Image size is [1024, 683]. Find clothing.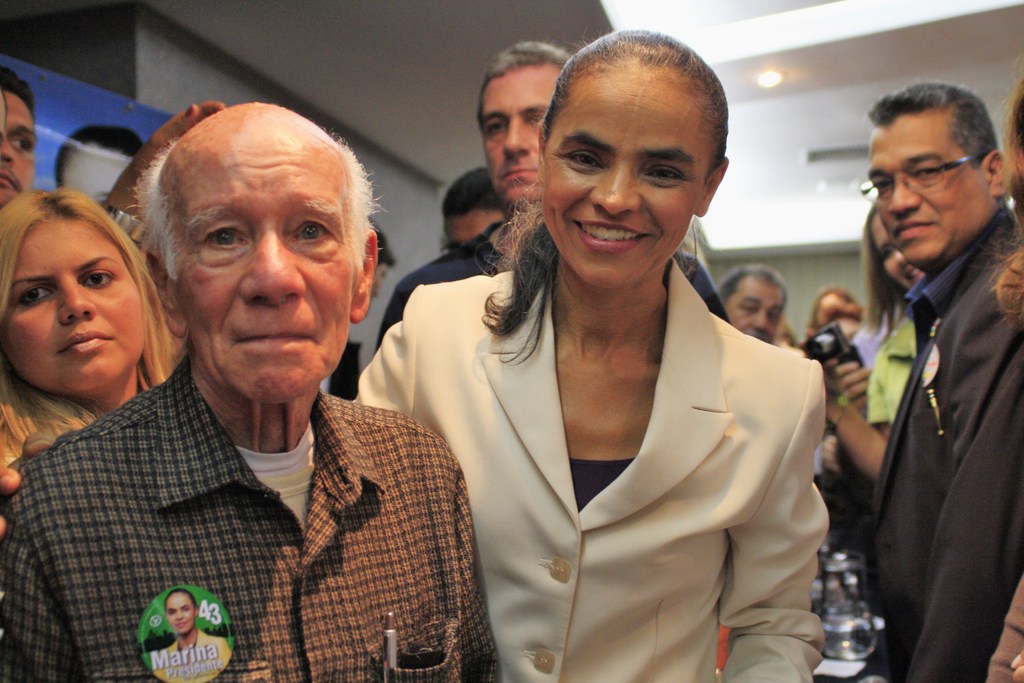
{"x1": 152, "y1": 626, "x2": 230, "y2": 682}.
